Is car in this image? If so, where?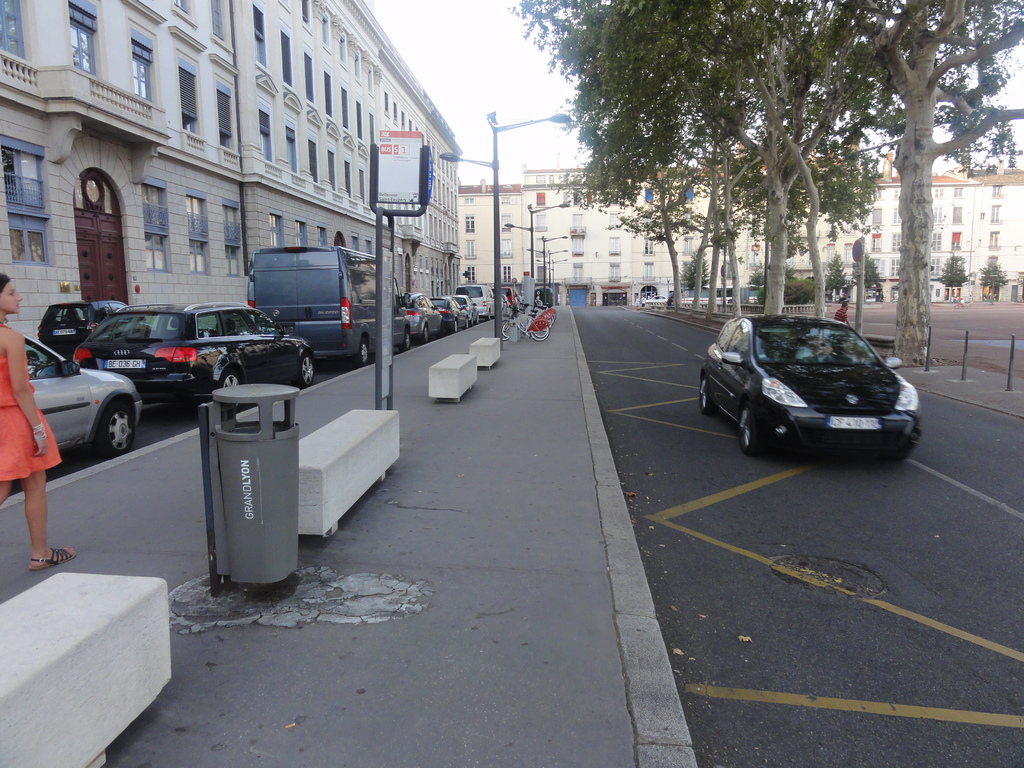
Yes, at select_region(37, 299, 133, 361).
